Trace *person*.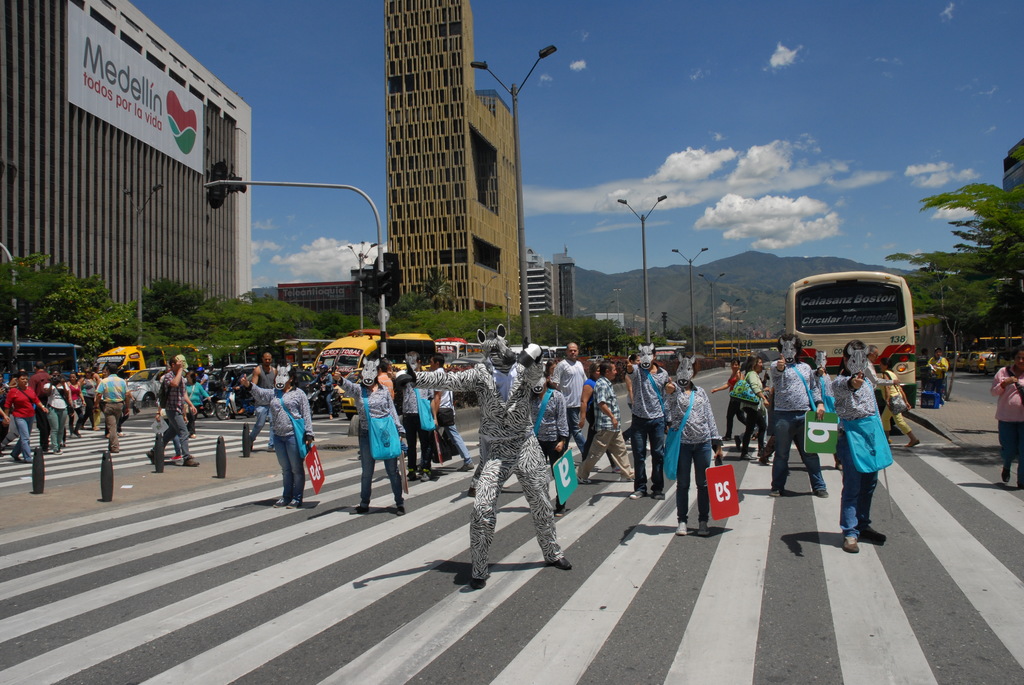
Traced to (41,373,67,453).
